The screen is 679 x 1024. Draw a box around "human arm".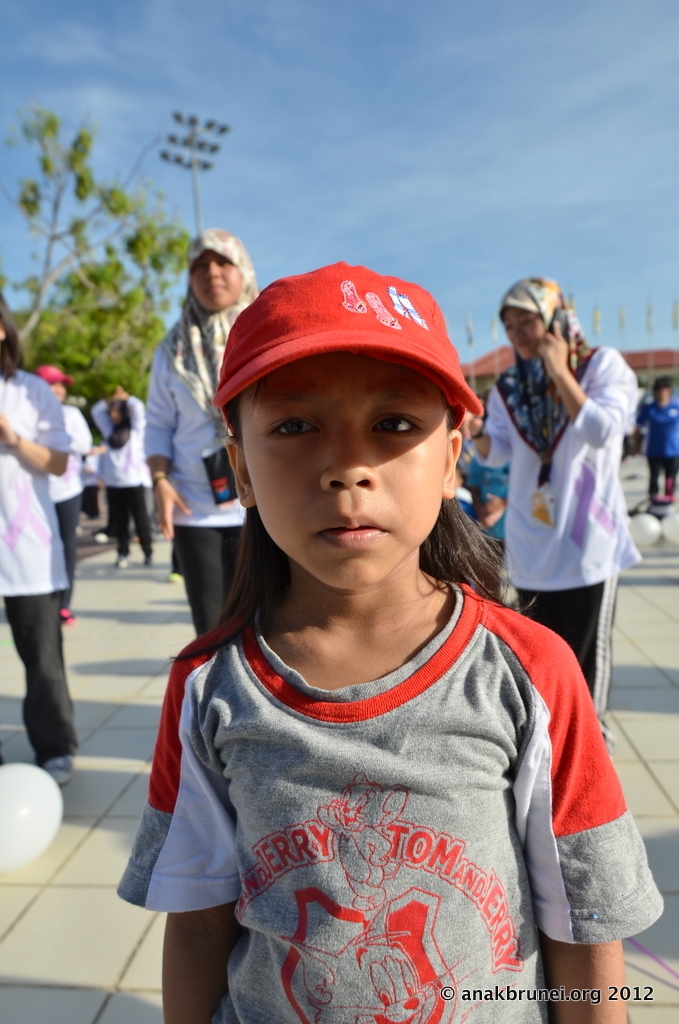
locate(117, 646, 245, 1023).
